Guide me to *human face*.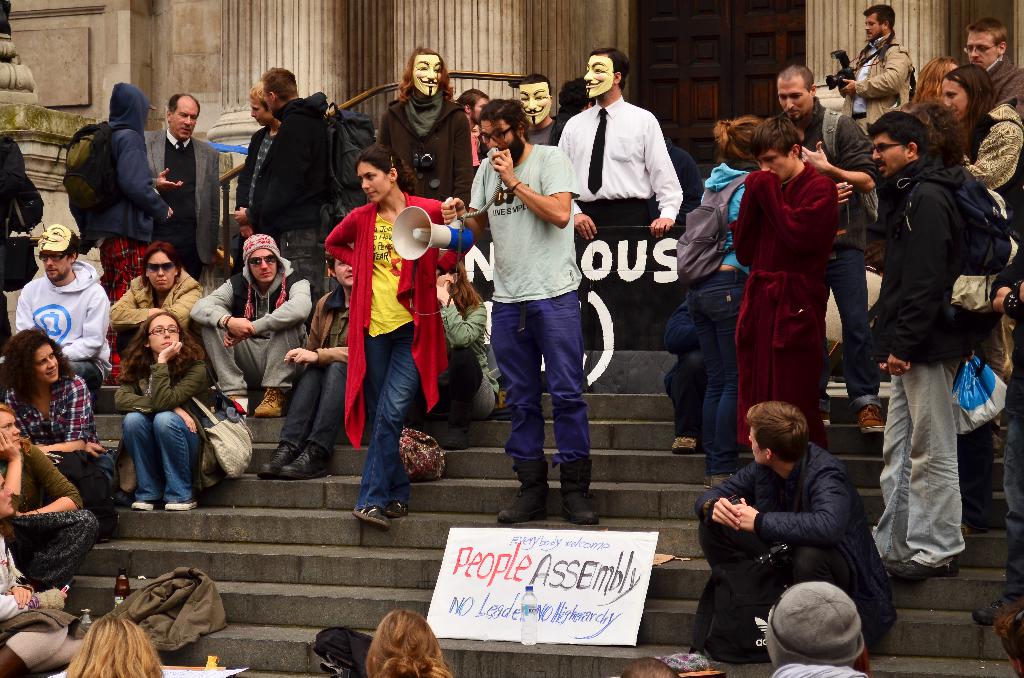
Guidance: (44,252,67,282).
